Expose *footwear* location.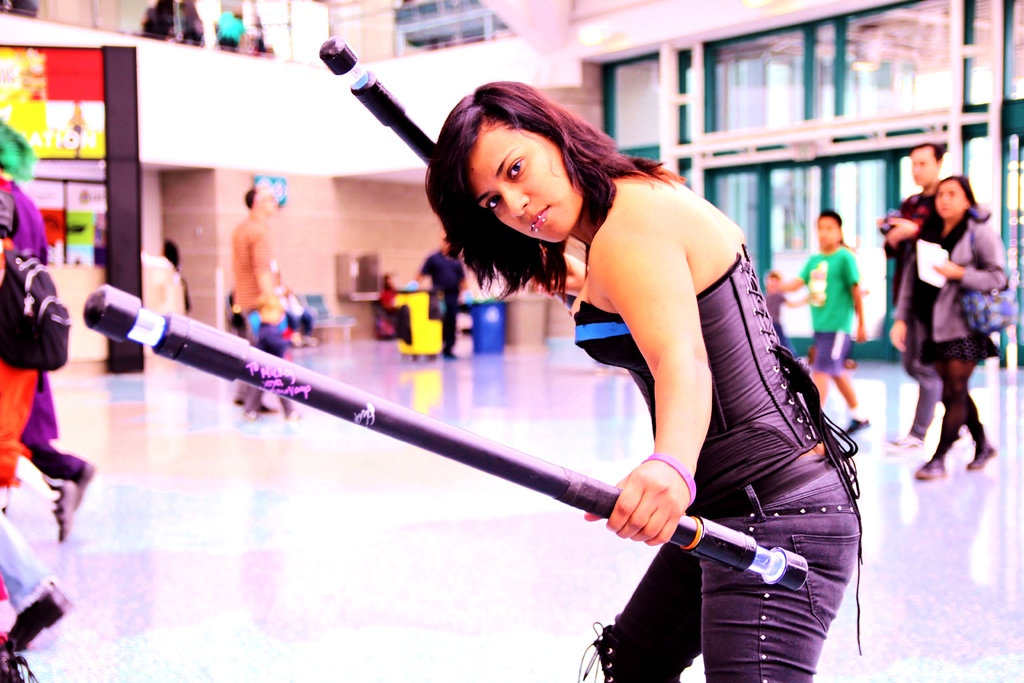
Exposed at rect(0, 652, 21, 682).
